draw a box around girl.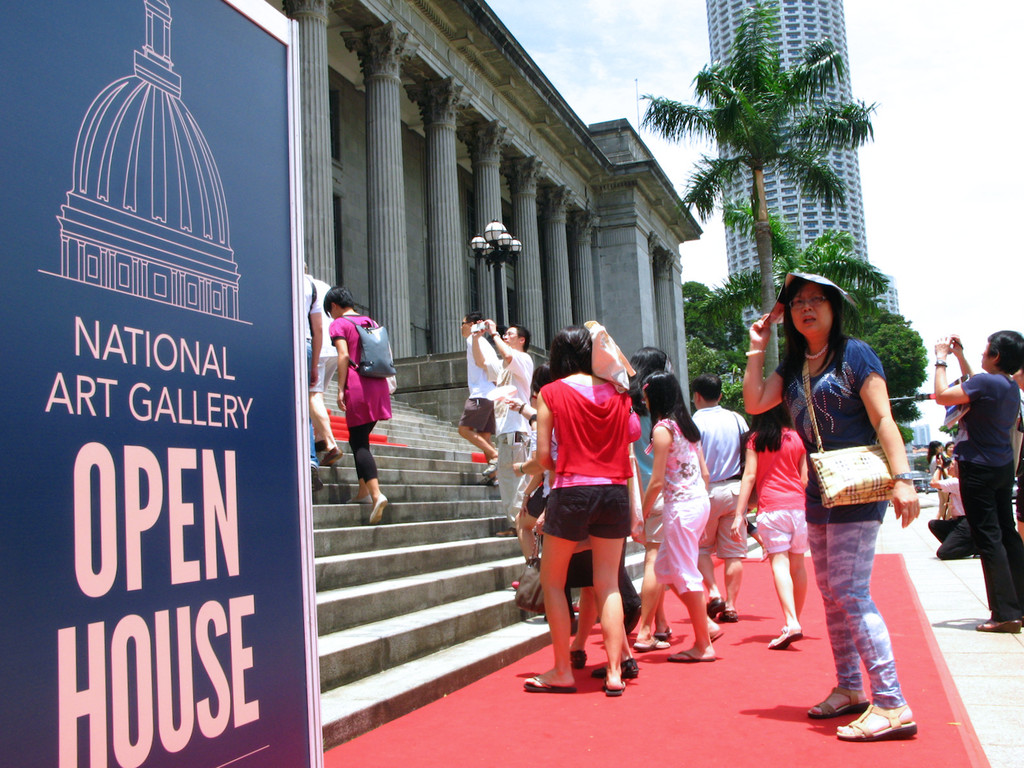
Rect(635, 371, 709, 659).
